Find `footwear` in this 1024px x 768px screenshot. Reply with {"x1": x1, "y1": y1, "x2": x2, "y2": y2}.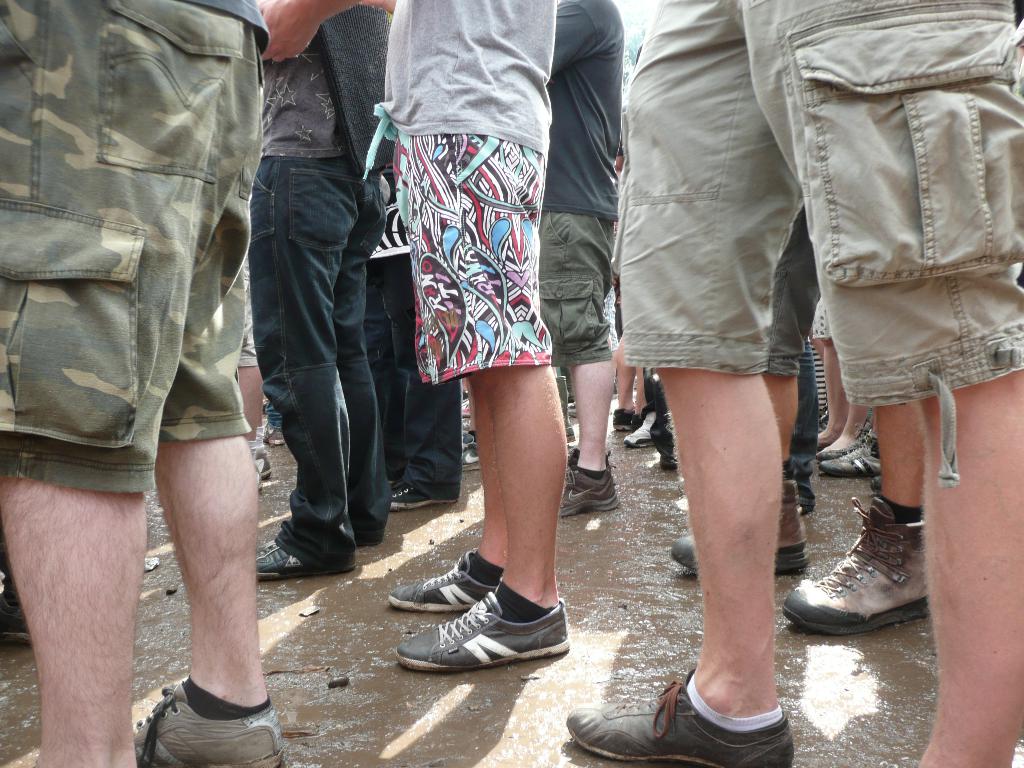
{"x1": 124, "y1": 680, "x2": 284, "y2": 767}.
